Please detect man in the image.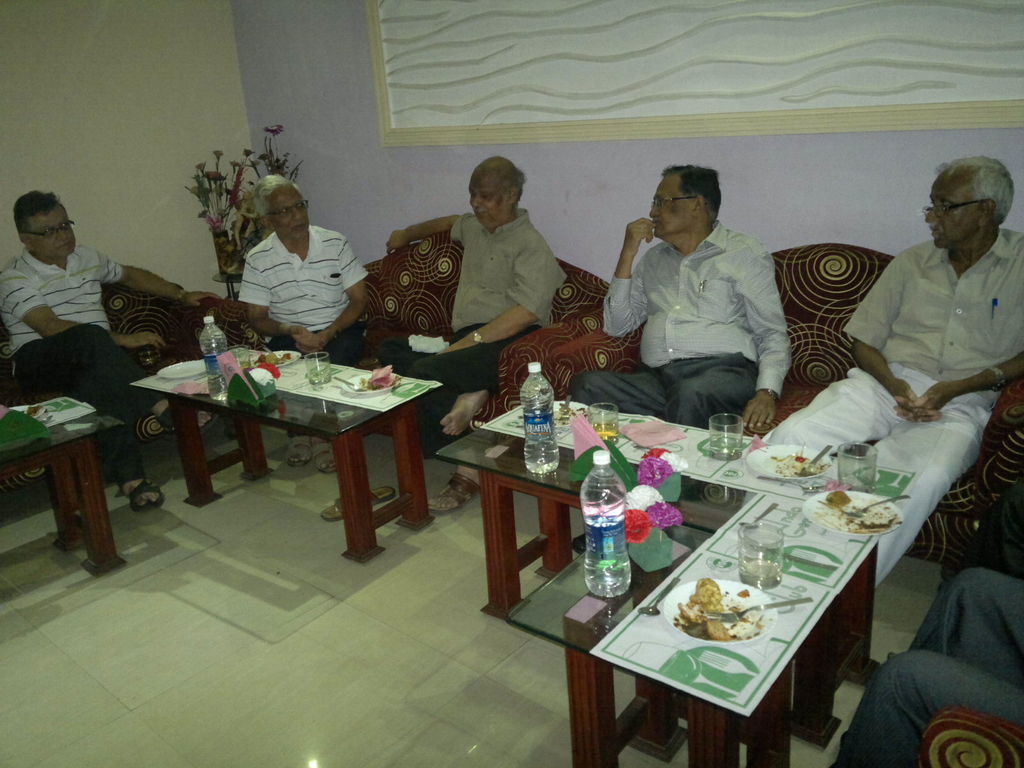
(x1=597, y1=159, x2=811, y2=423).
